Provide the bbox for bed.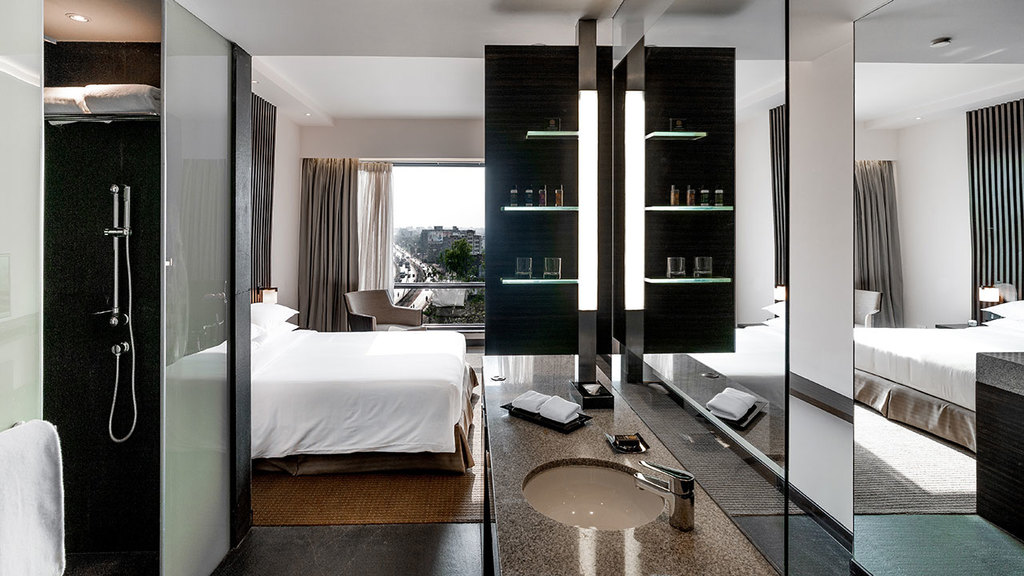
pyautogui.locateOnScreen(210, 272, 484, 494).
